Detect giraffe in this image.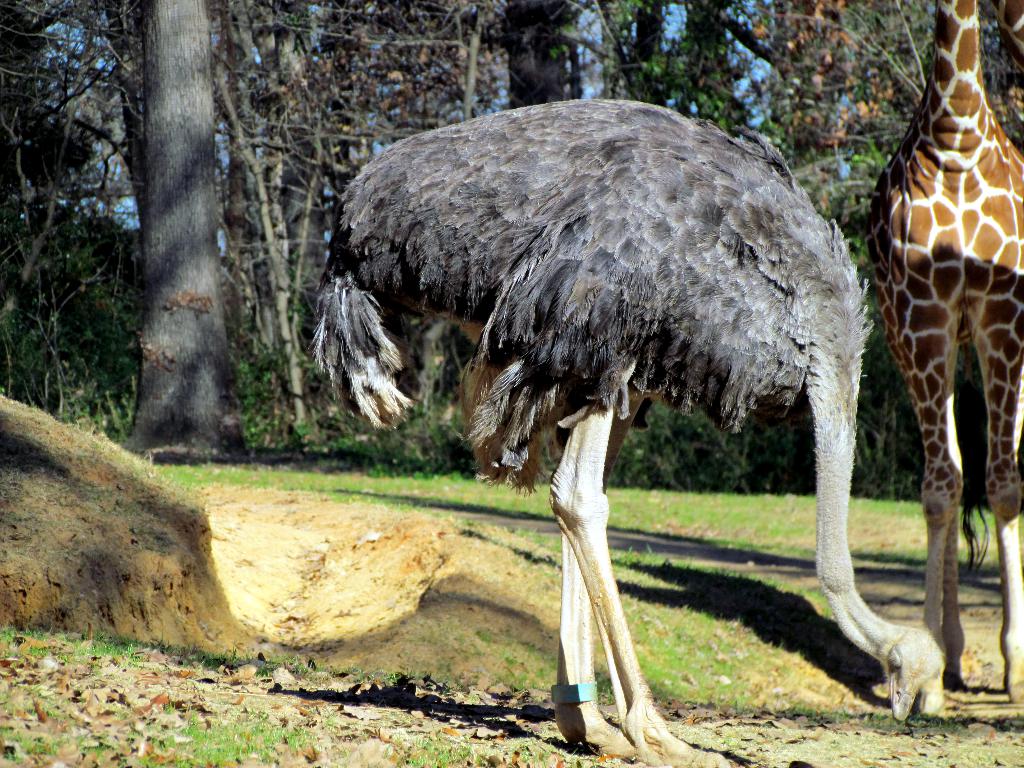
Detection: l=863, t=0, r=1023, b=702.
